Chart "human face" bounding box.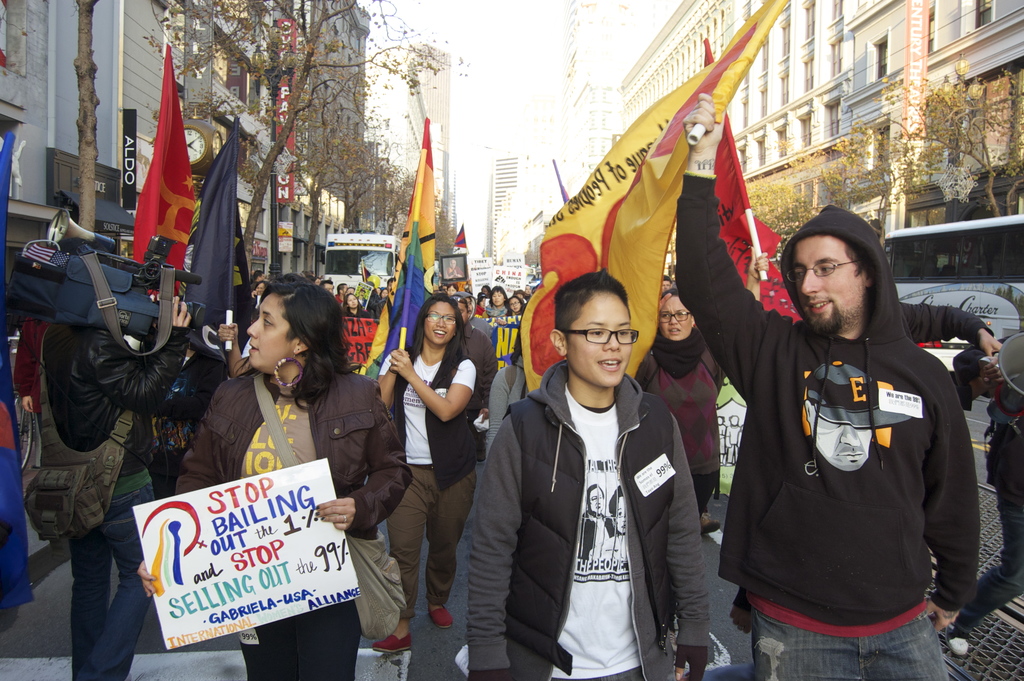
Charted: 660, 296, 691, 340.
